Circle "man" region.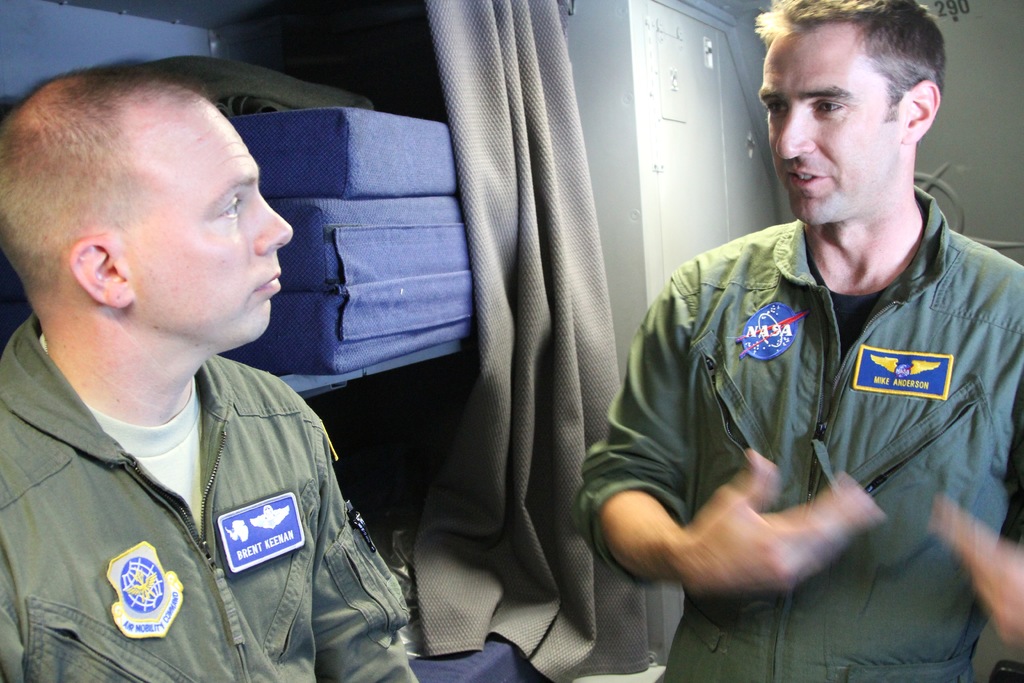
Region: bbox(0, 69, 410, 682).
